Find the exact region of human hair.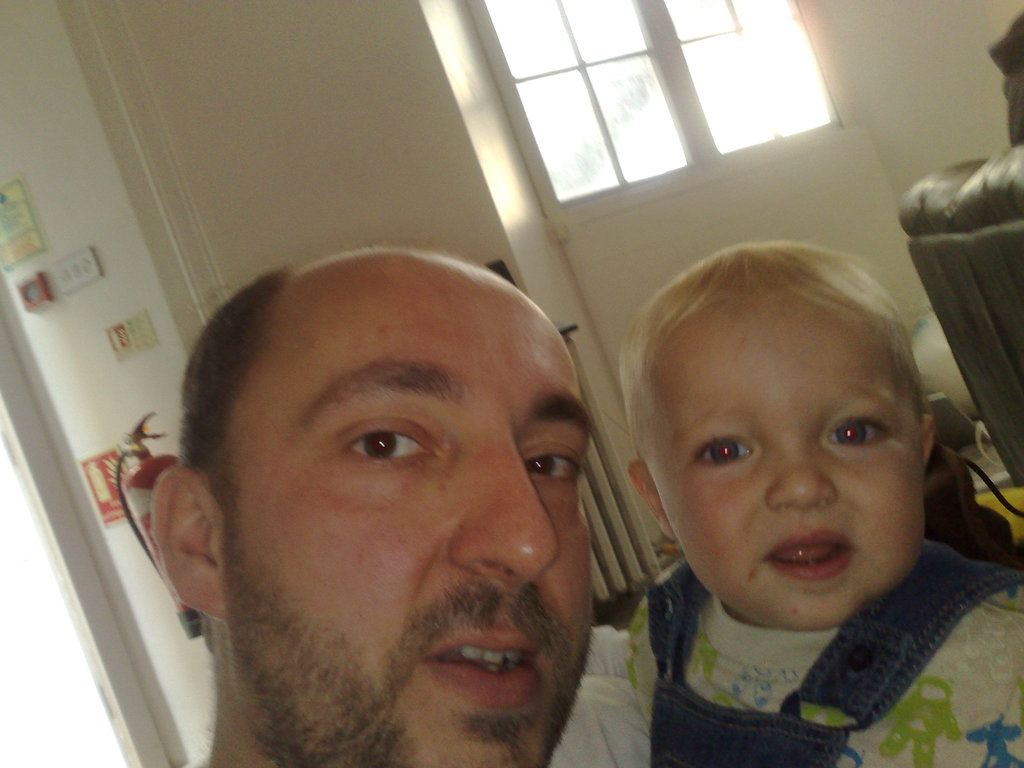
Exact region: l=632, t=242, r=935, b=459.
